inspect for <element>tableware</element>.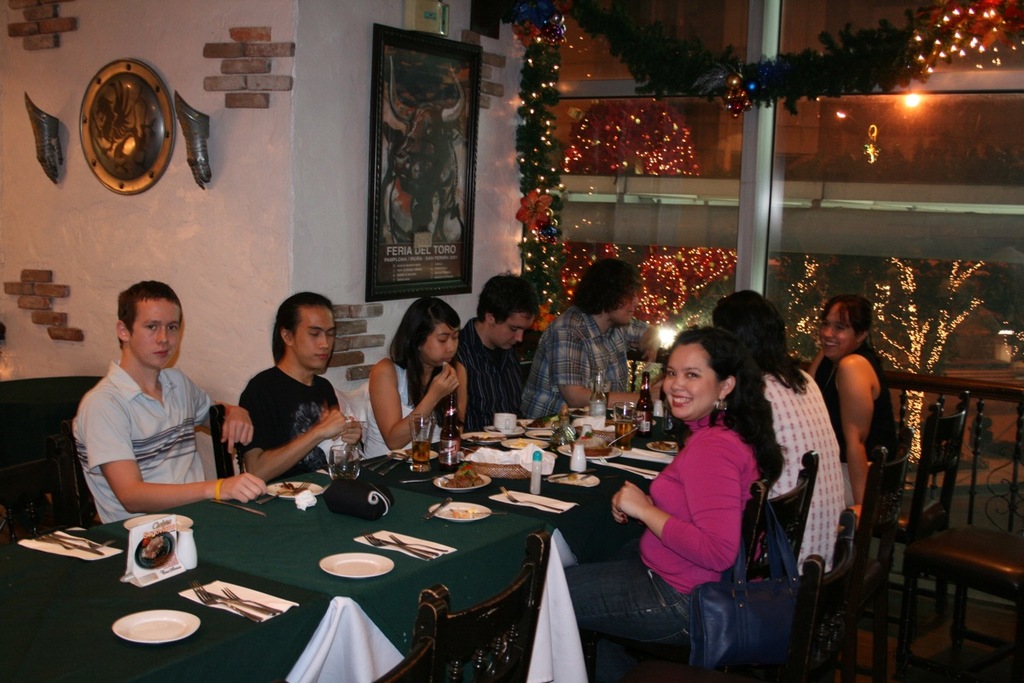
Inspection: (462,430,499,450).
